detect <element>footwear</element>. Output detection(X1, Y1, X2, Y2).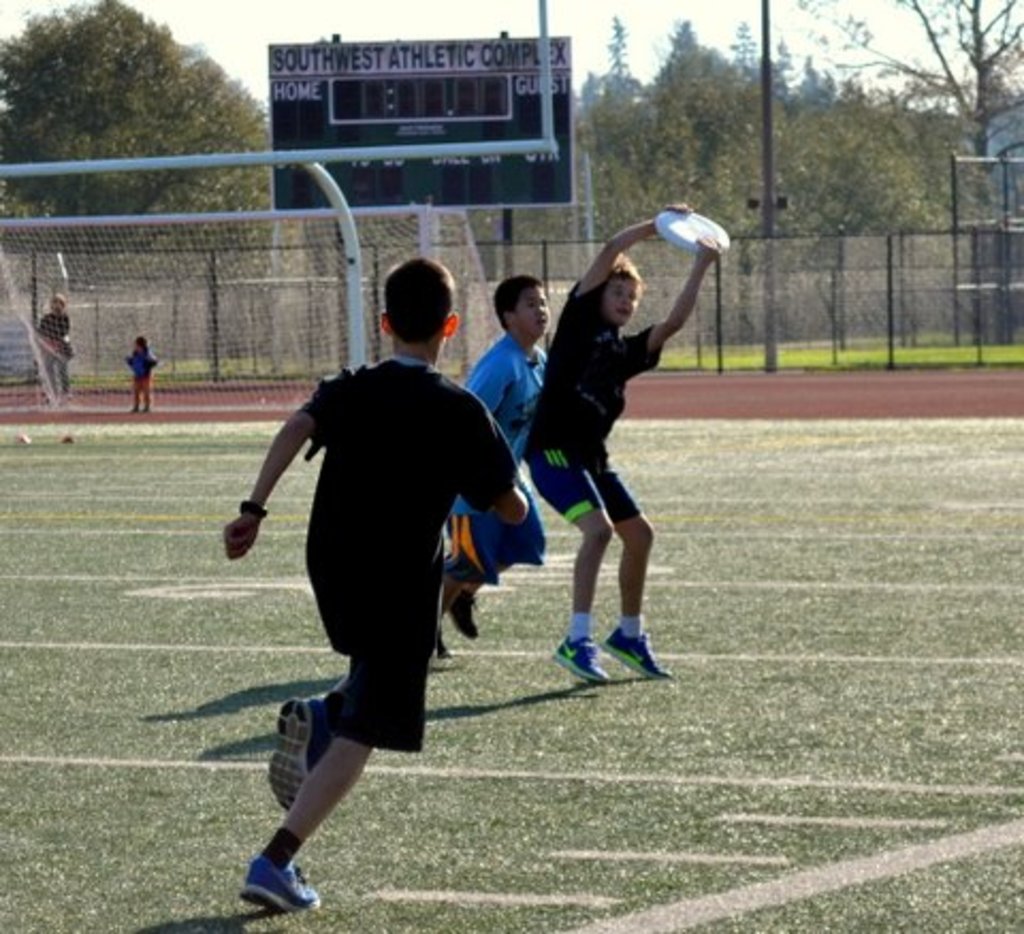
detection(45, 386, 60, 401).
